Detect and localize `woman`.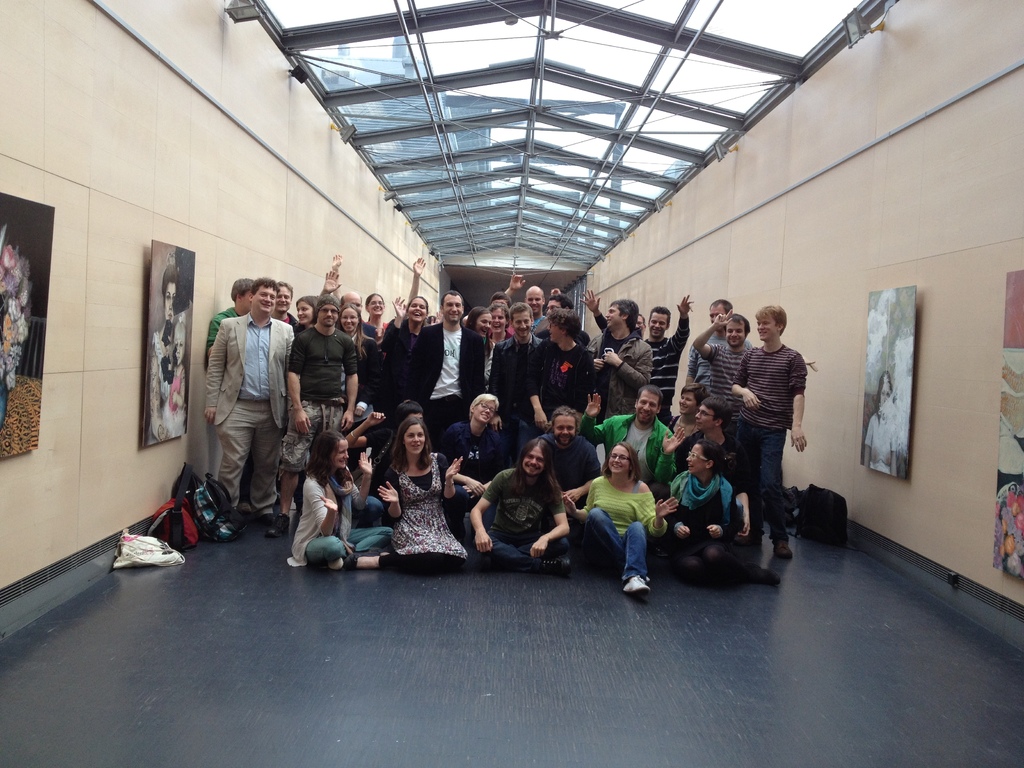
Localized at box=[434, 391, 508, 501].
